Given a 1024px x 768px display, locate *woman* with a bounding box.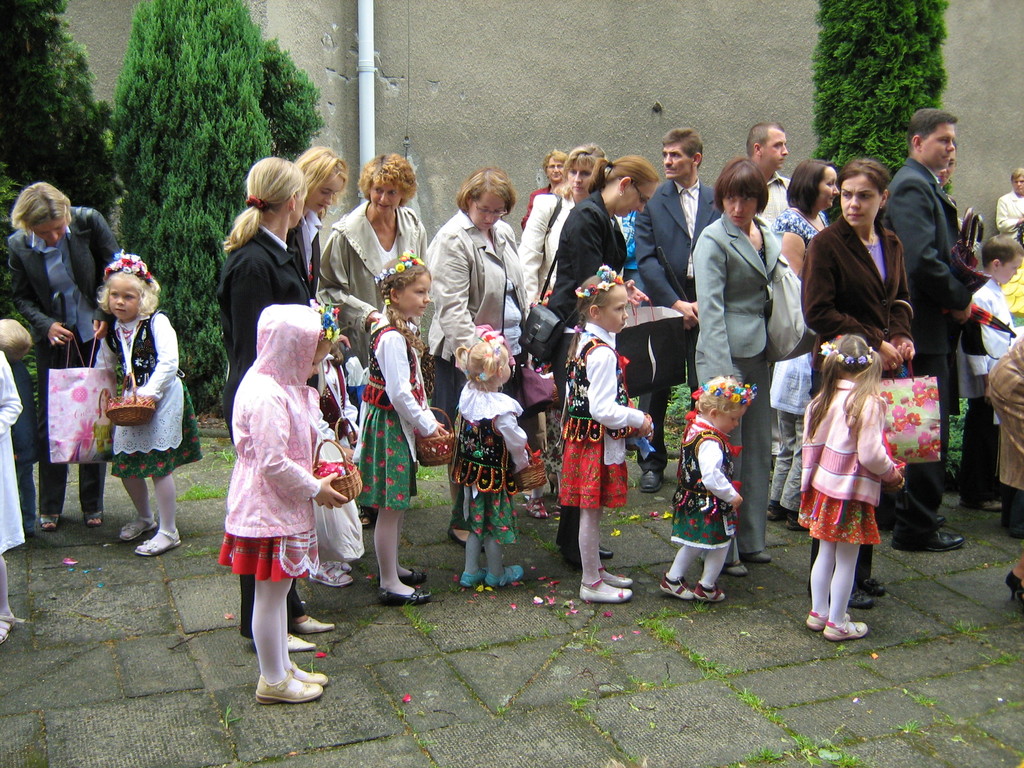
Located: [7, 184, 121, 531].
